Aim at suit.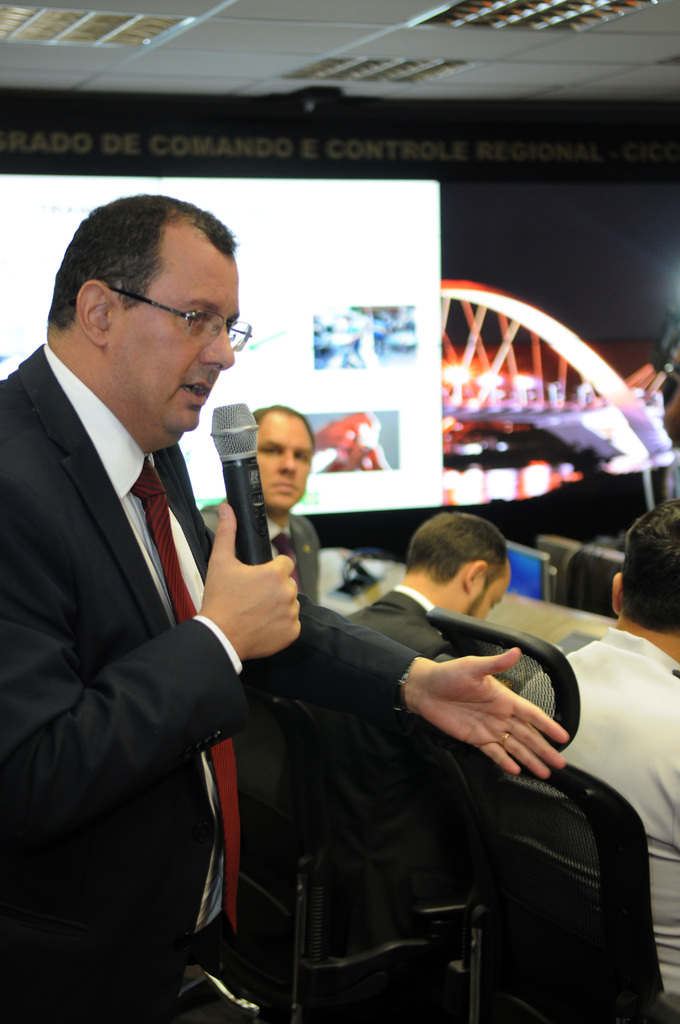
Aimed at BBox(0, 348, 420, 1023).
